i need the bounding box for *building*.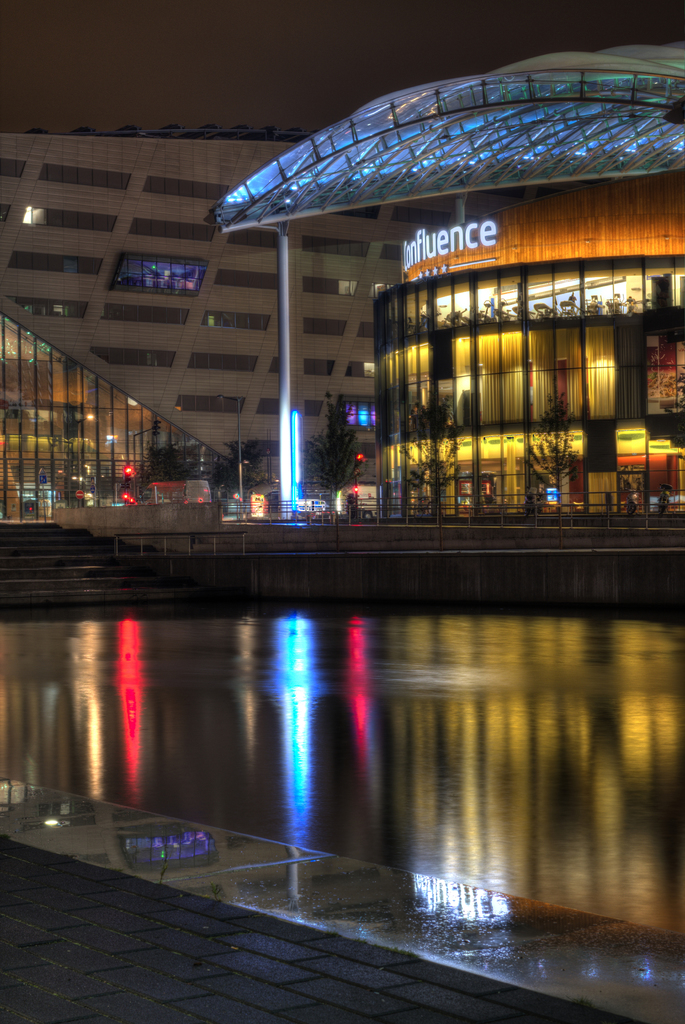
Here it is: x1=0 y1=123 x2=537 y2=524.
